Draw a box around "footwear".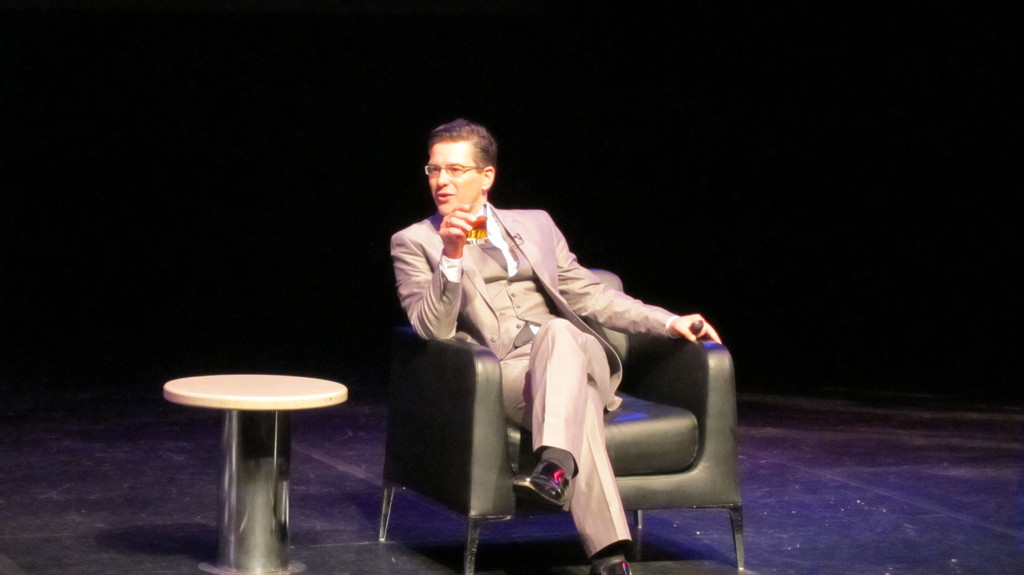
left=512, top=460, right=575, bottom=512.
